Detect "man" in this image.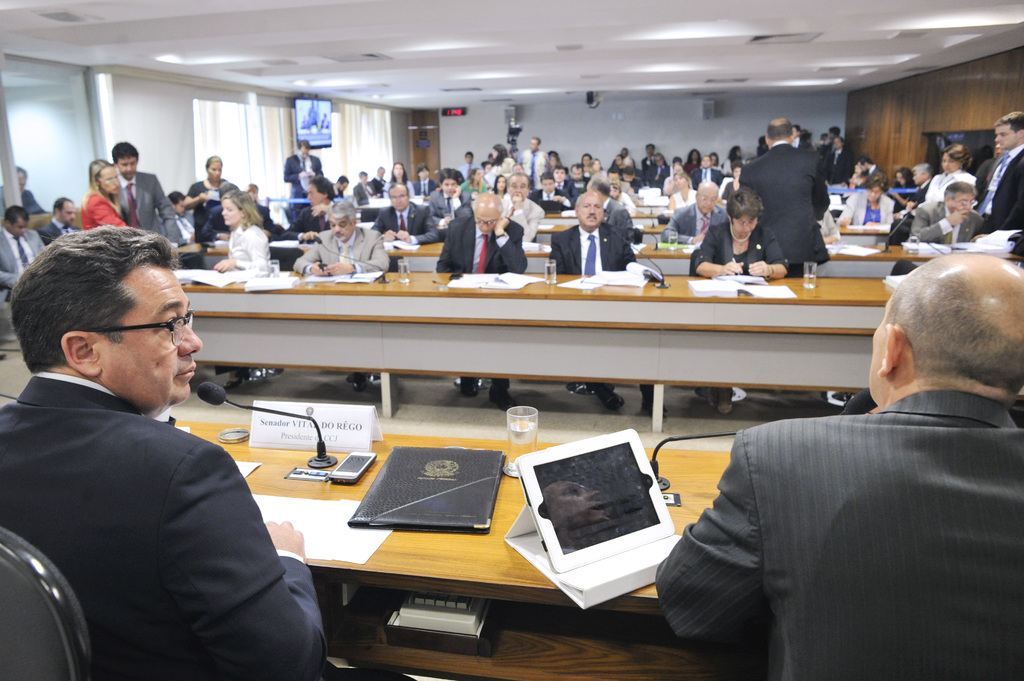
Detection: l=205, t=182, r=278, b=239.
